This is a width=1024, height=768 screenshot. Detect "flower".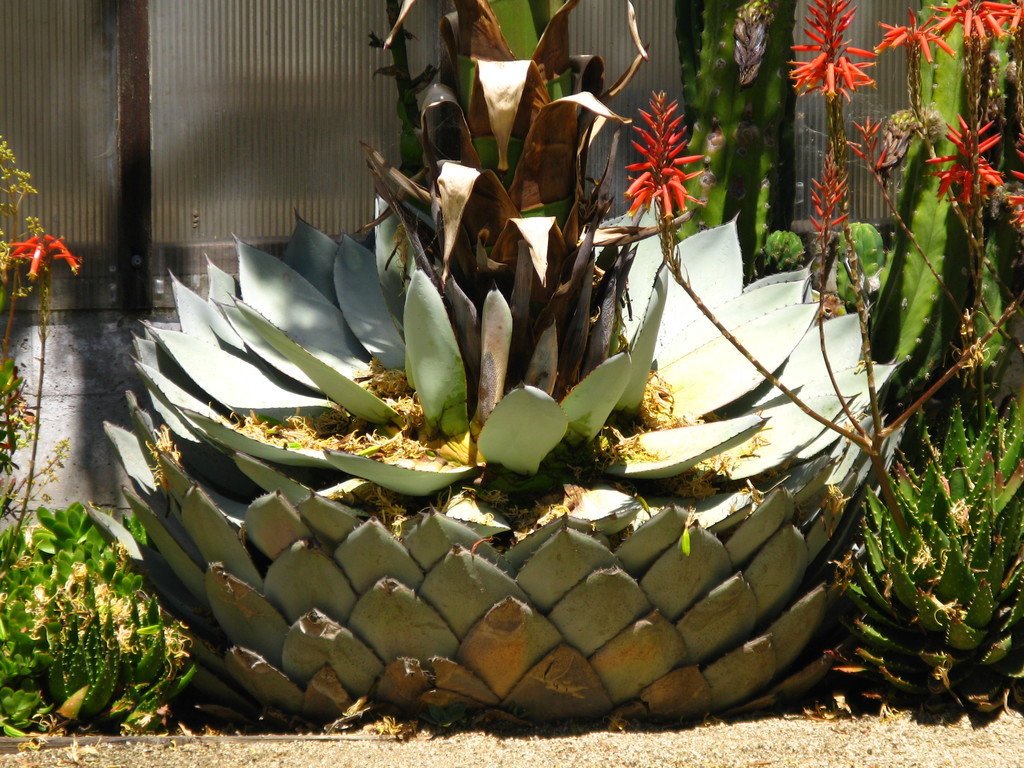
bbox=[627, 87, 699, 218].
